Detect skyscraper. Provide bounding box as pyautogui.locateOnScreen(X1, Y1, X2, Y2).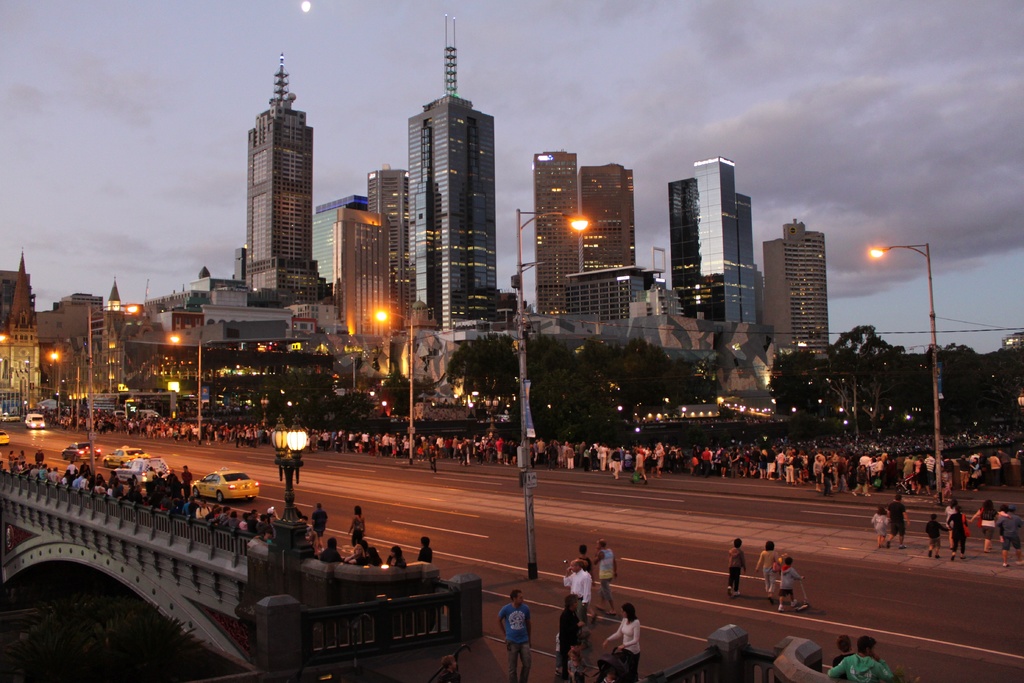
pyautogui.locateOnScreen(534, 149, 577, 314).
